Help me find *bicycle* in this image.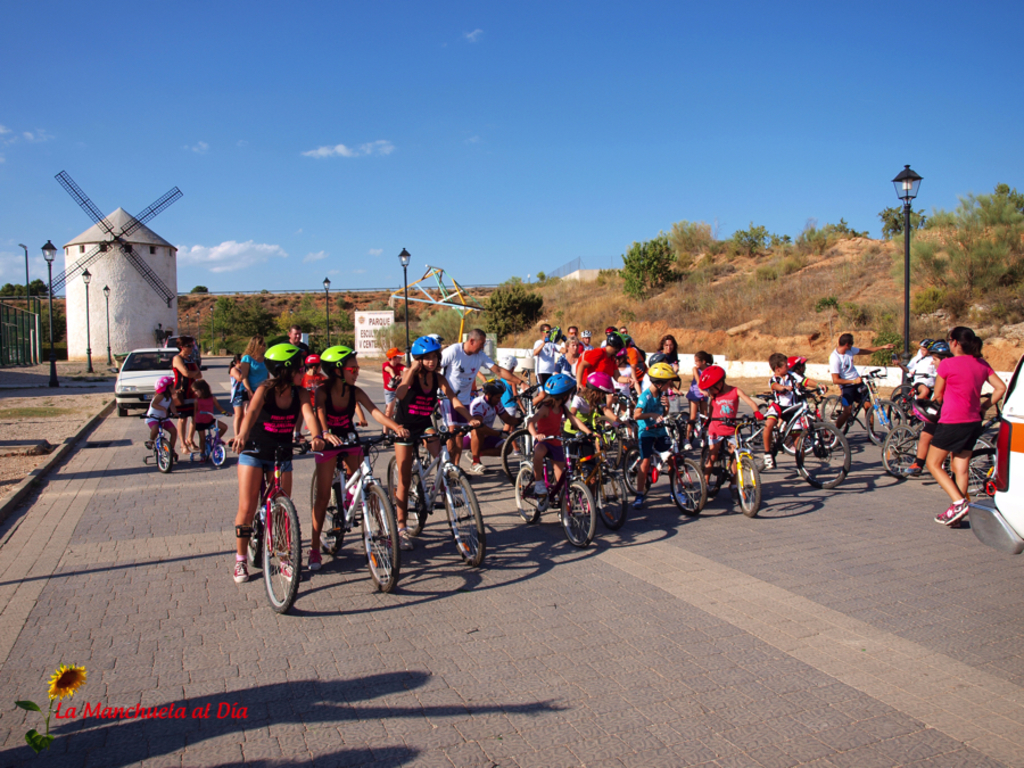
Found it: {"x1": 189, "y1": 413, "x2": 233, "y2": 477}.
